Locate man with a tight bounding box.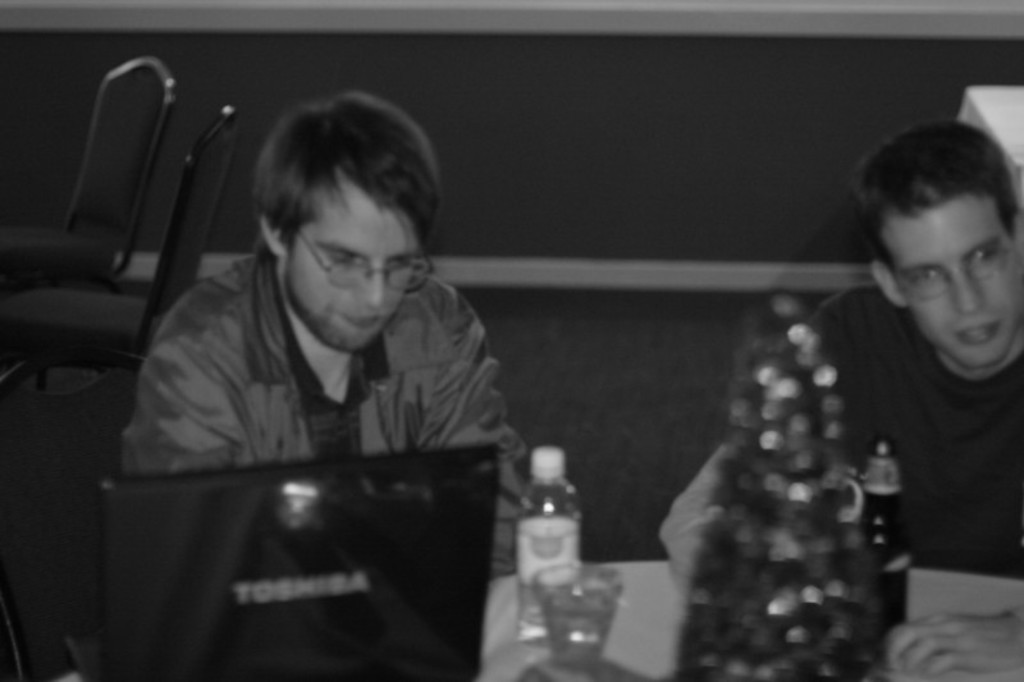
region(96, 86, 563, 603).
